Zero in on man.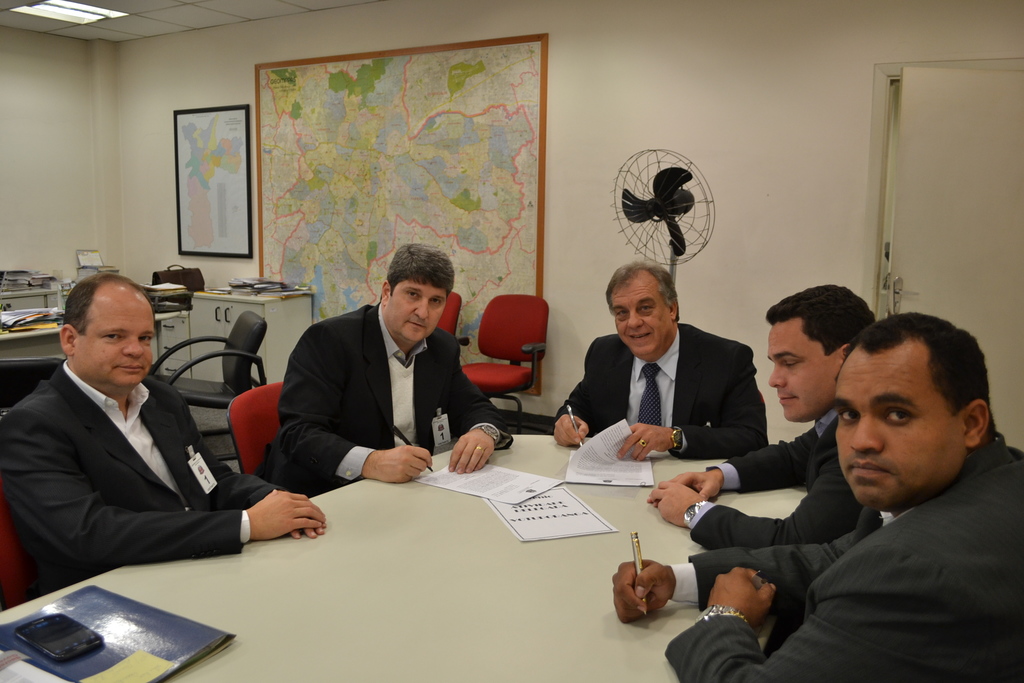
Zeroed in: [614,309,1023,682].
